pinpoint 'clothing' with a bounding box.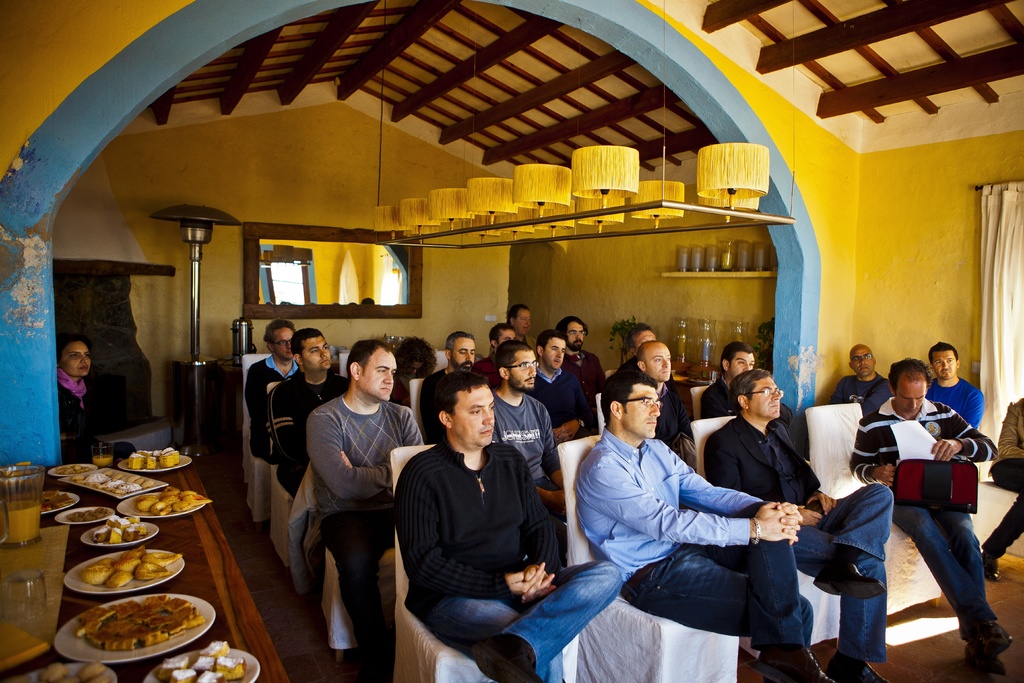
bbox=(59, 363, 89, 445).
